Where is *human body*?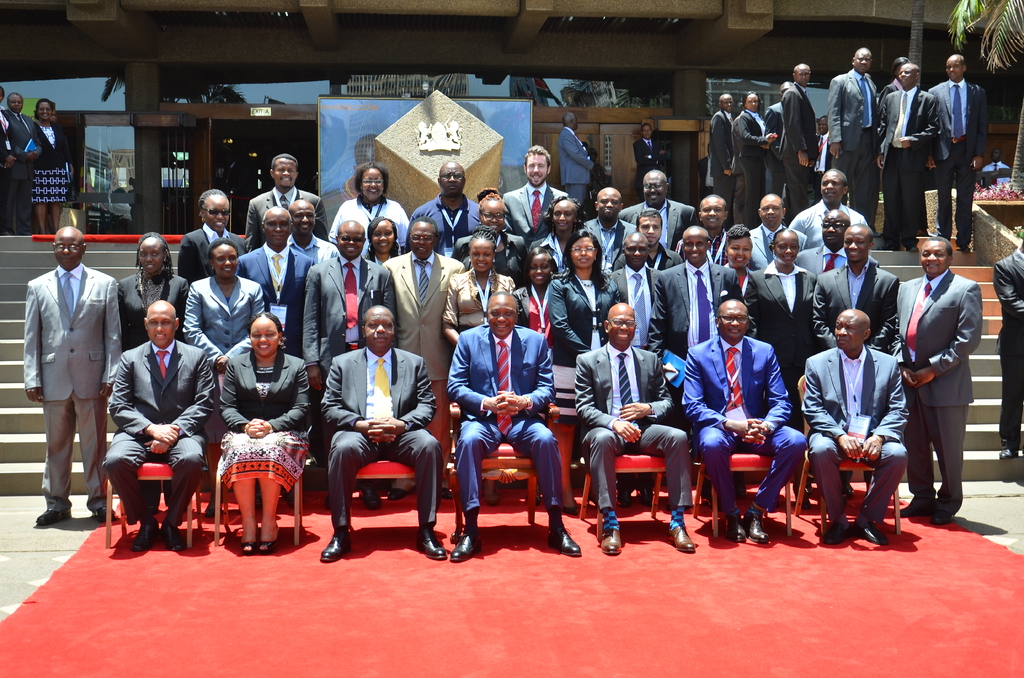
995, 248, 1023, 453.
